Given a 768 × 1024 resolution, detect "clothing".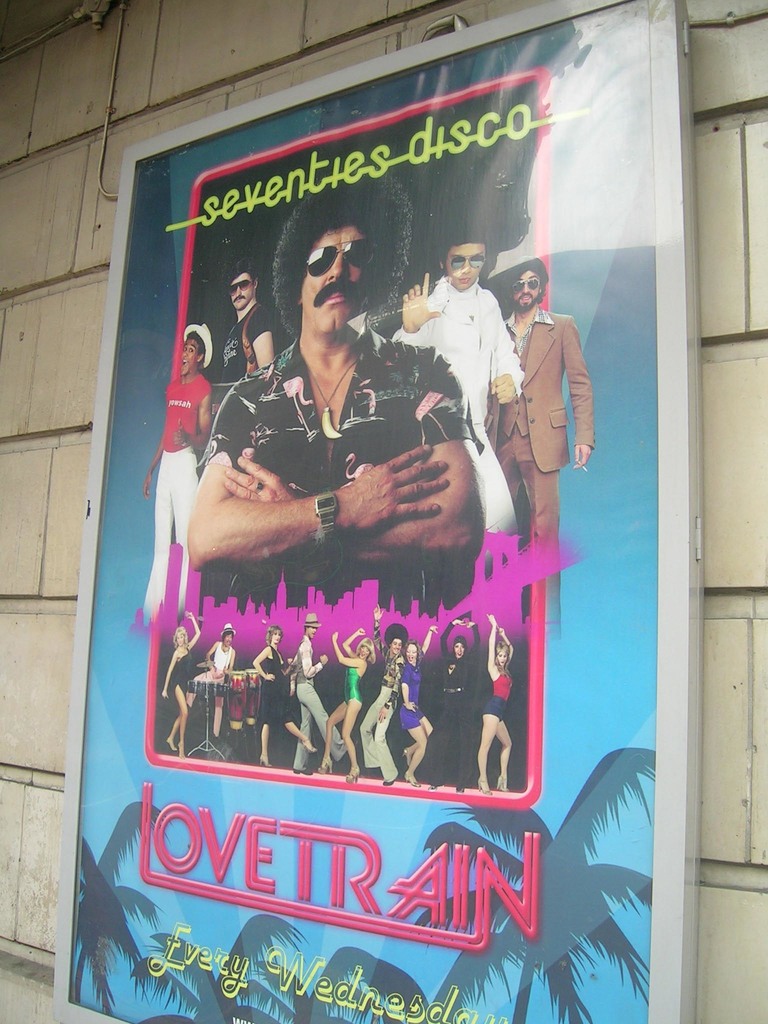
select_region(398, 655, 428, 732).
